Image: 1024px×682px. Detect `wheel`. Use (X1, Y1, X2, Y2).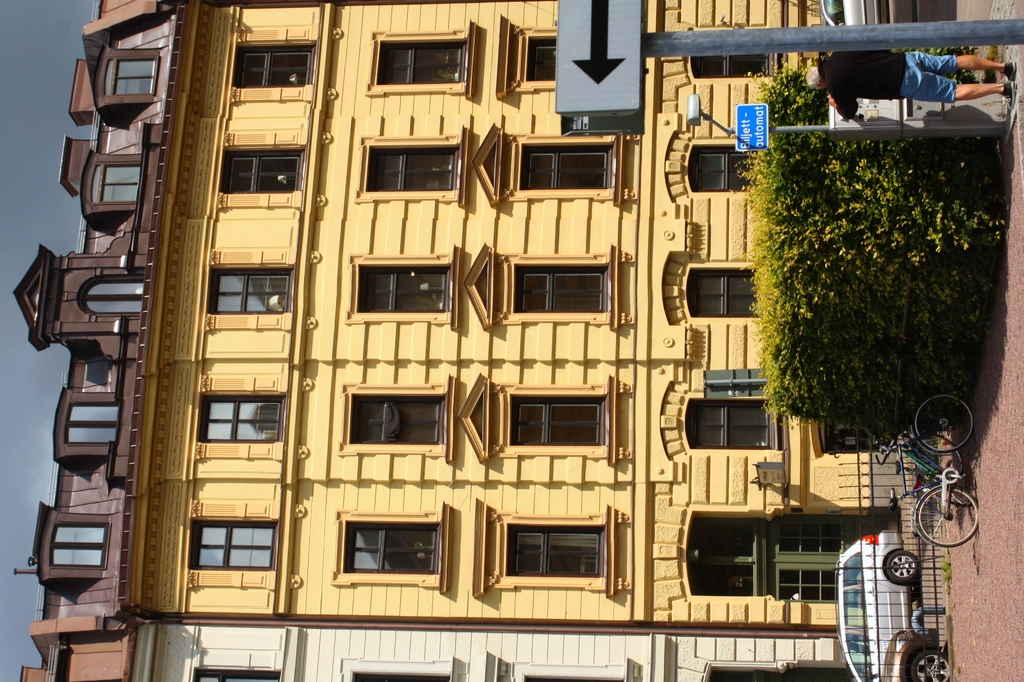
(908, 650, 948, 681).
